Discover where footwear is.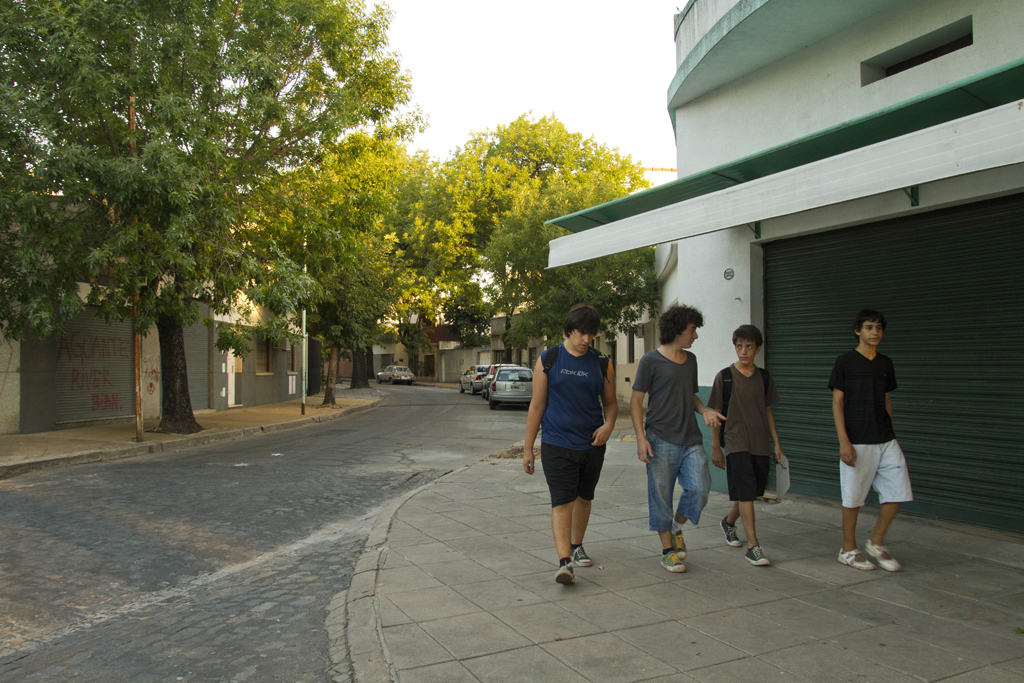
Discovered at BBox(657, 546, 684, 570).
